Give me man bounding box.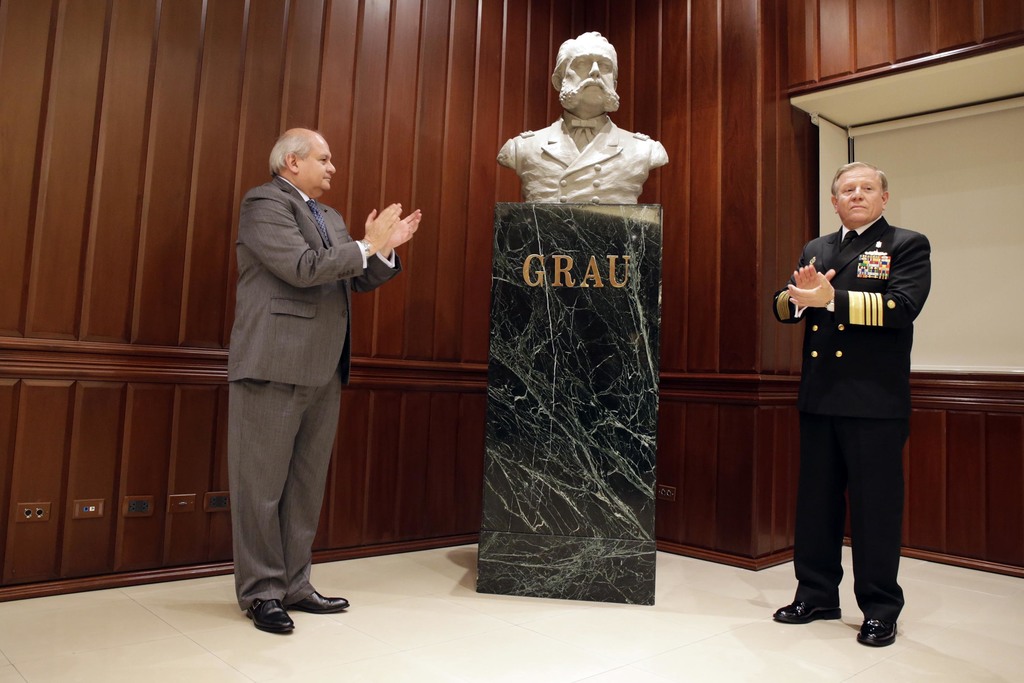
{"x1": 210, "y1": 115, "x2": 397, "y2": 627}.
